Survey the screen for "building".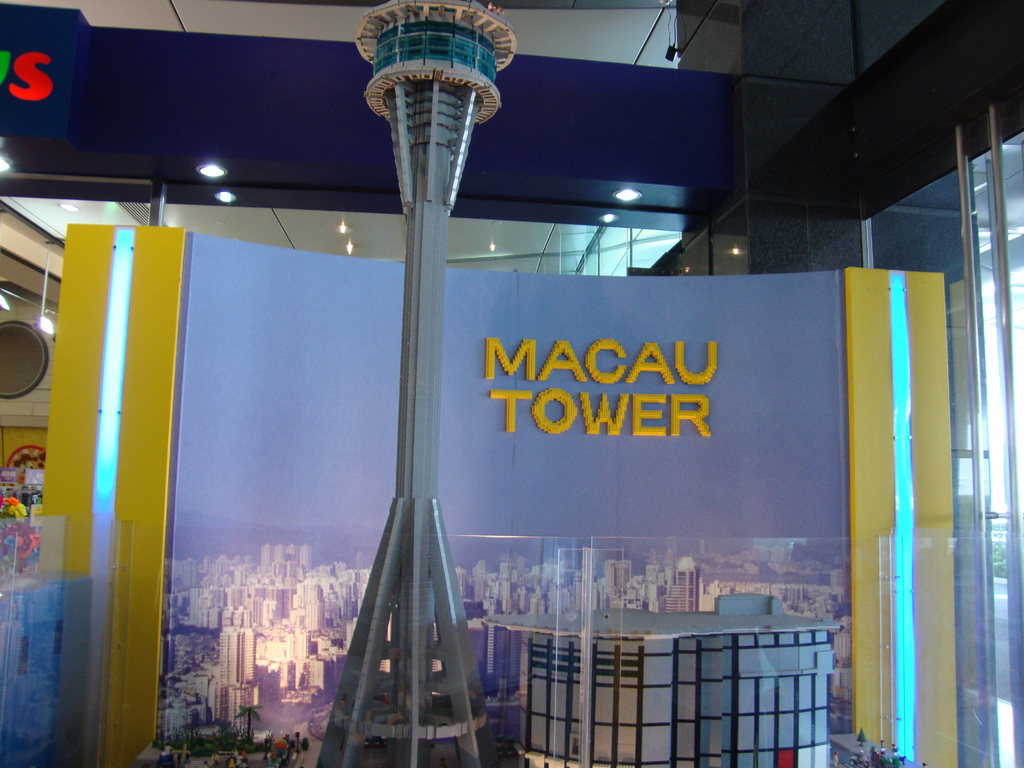
Survey found: box=[0, 3, 1023, 767].
